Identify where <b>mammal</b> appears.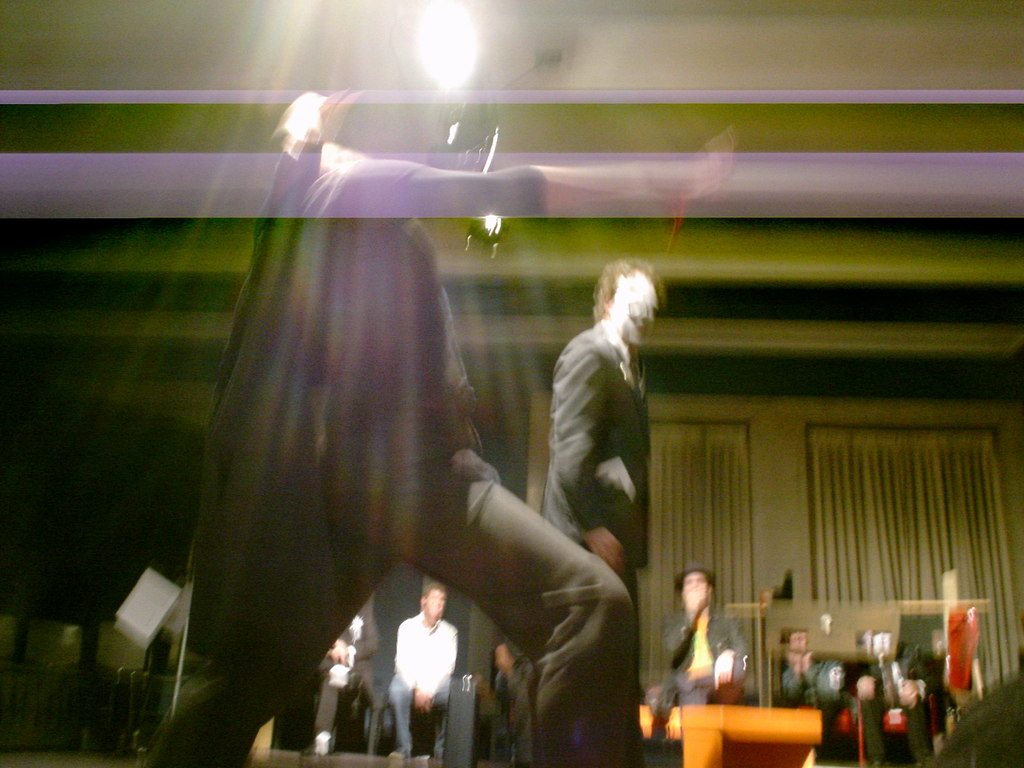
Appears at 131,88,737,767.
